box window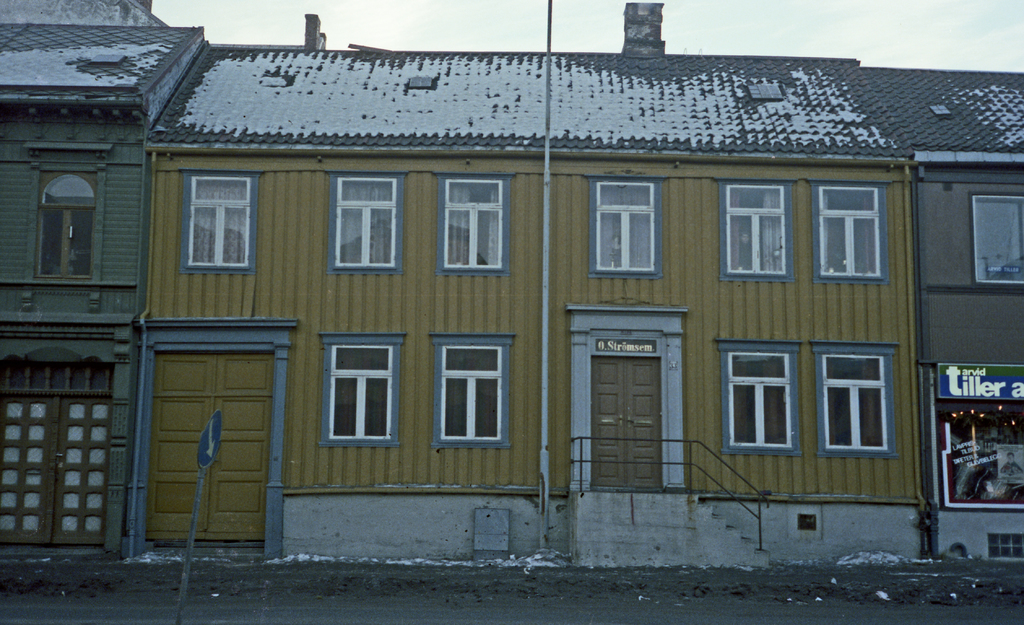
pyautogui.locateOnScreen(716, 178, 797, 280)
